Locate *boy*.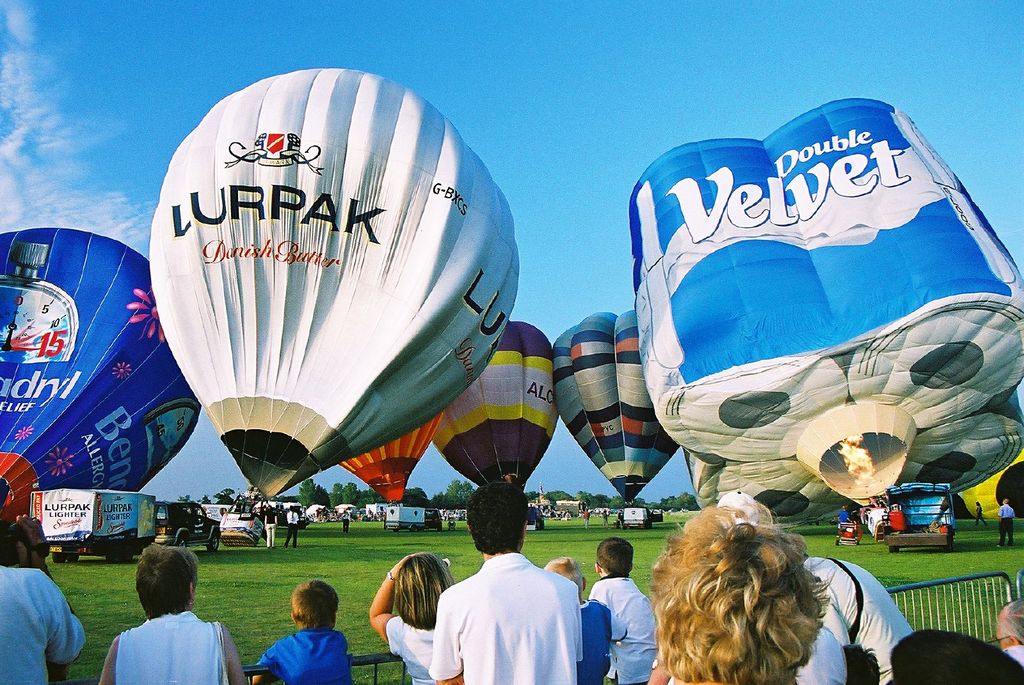
Bounding box: x1=544 y1=557 x2=630 y2=684.
